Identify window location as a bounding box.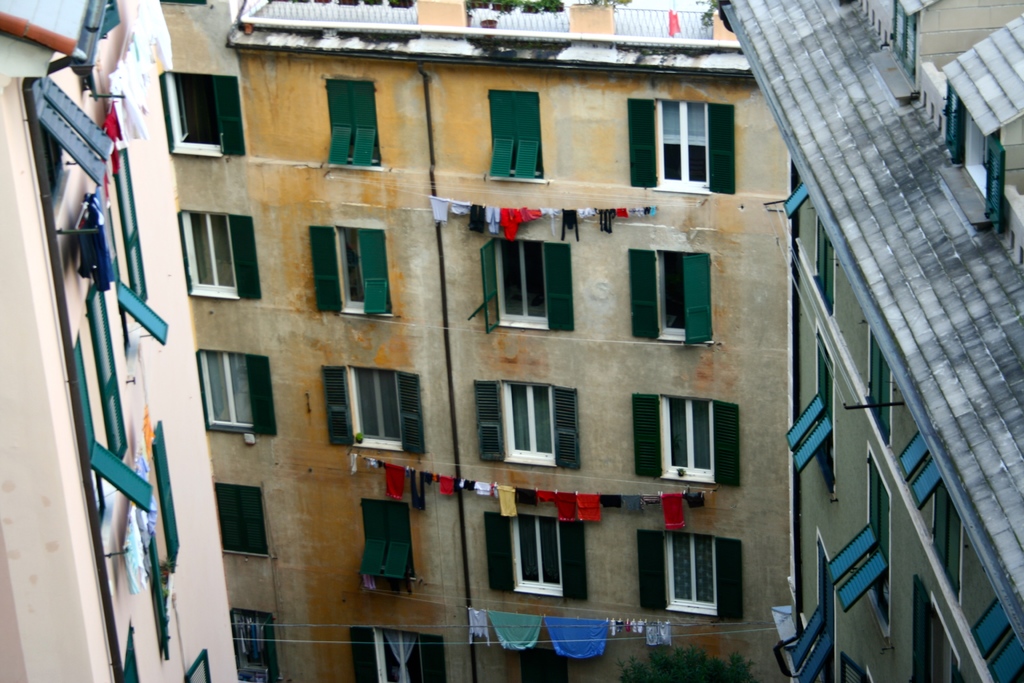
bbox=[207, 477, 269, 561].
